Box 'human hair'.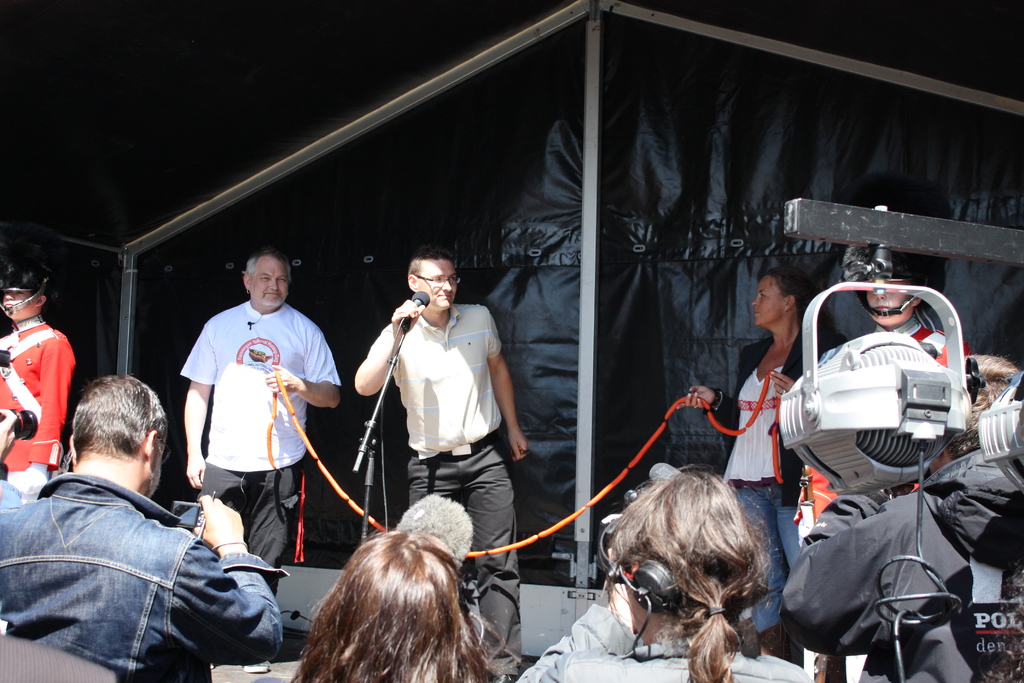
pyautogui.locateOnScreen(939, 350, 1023, 466).
